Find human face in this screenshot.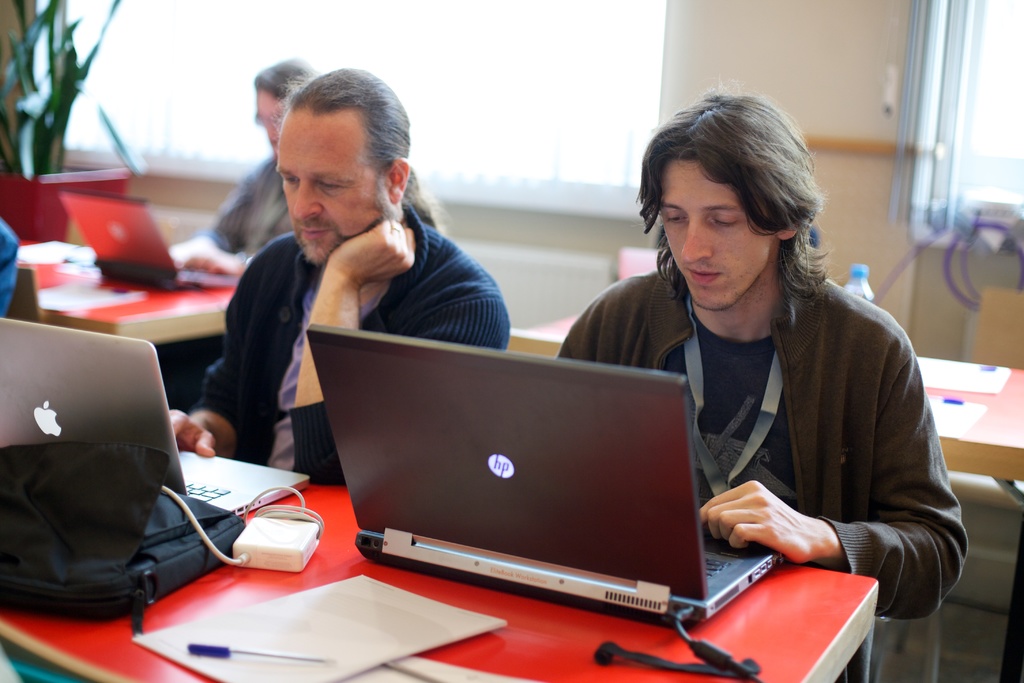
The bounding box for human face is select_region(273, 108, 380, 263).
